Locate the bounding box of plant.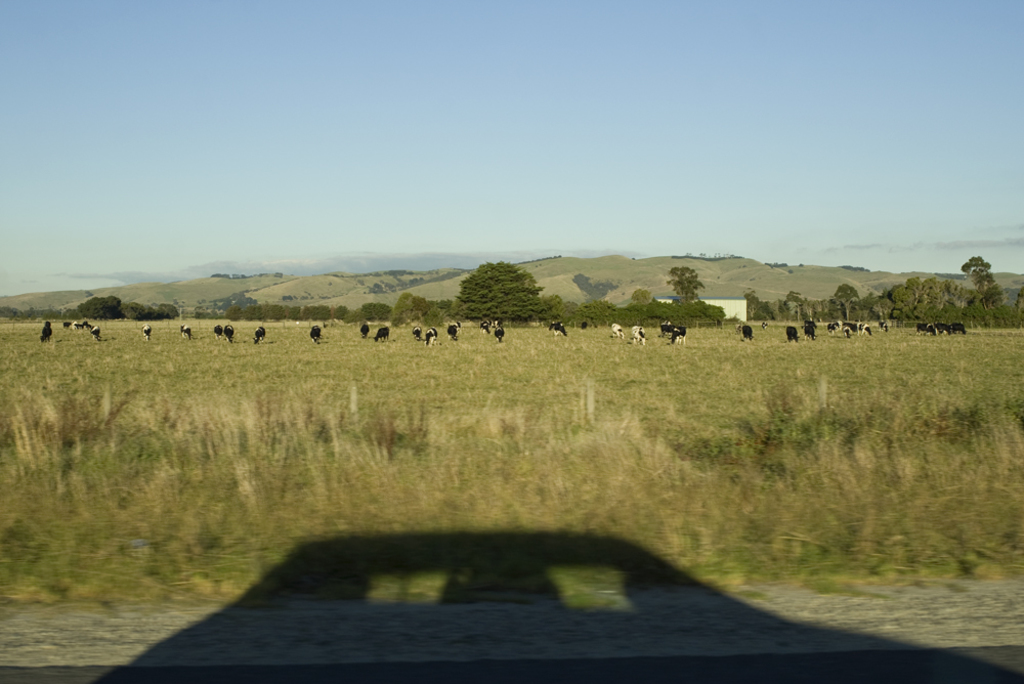
Bounding box: x1=278 y1=307 x2=294 y2=318.
